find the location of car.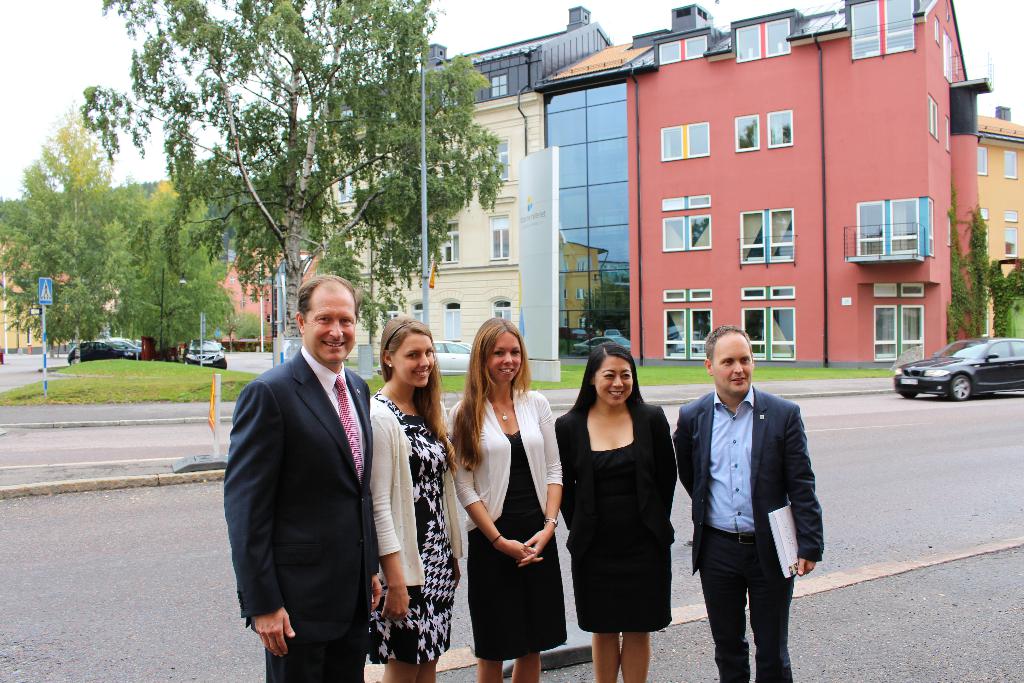
Location: rect(900, 330, 1016, 407).
